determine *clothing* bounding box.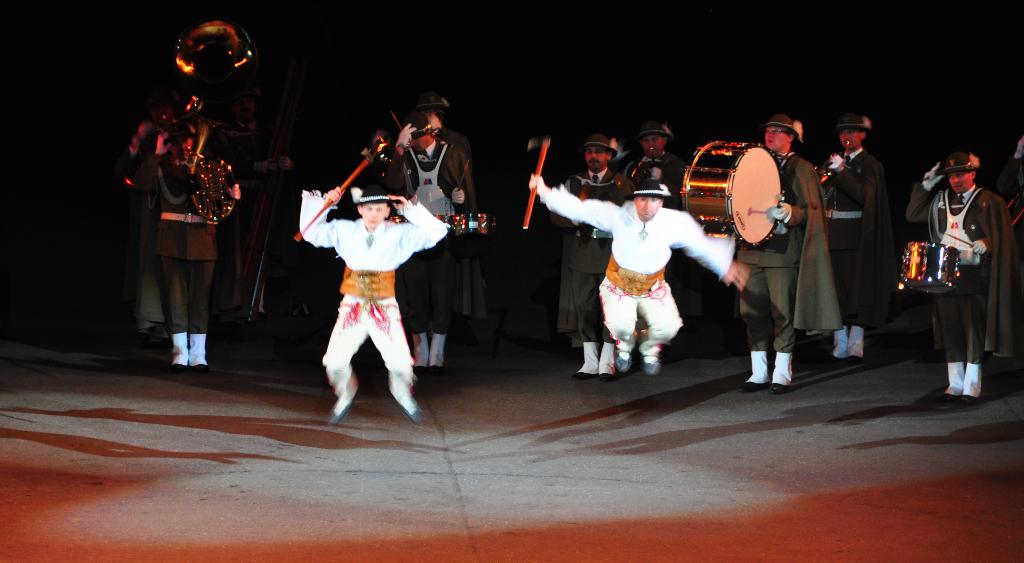
Determined: [left=136, top=141, right=244, bottom=337].
